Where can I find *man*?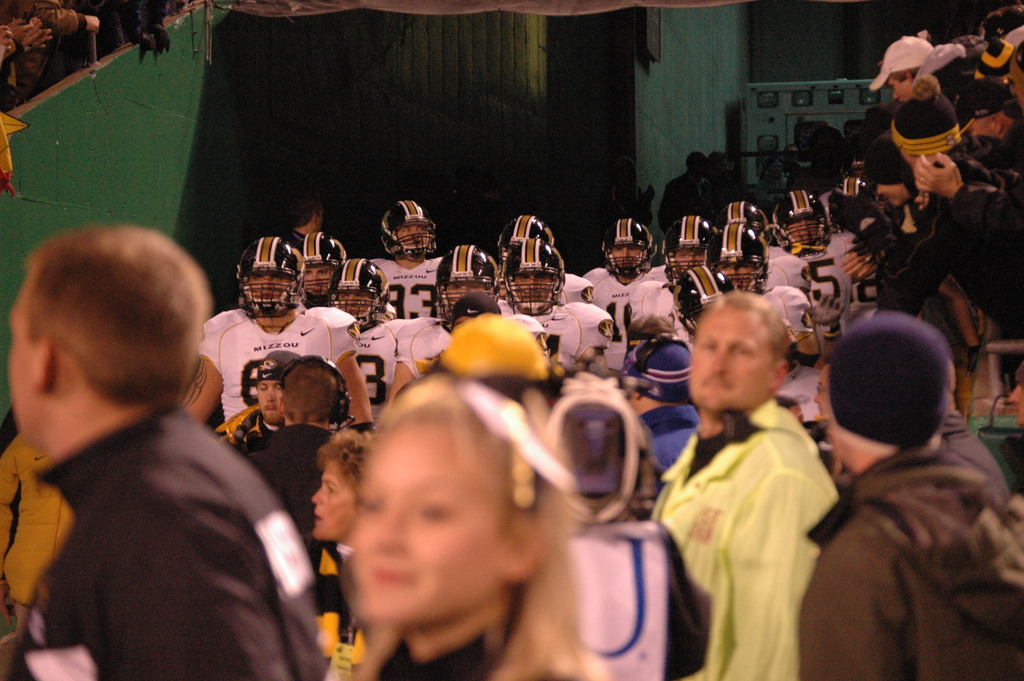
You can find it at bbox=[212, 347, 300, 451].
